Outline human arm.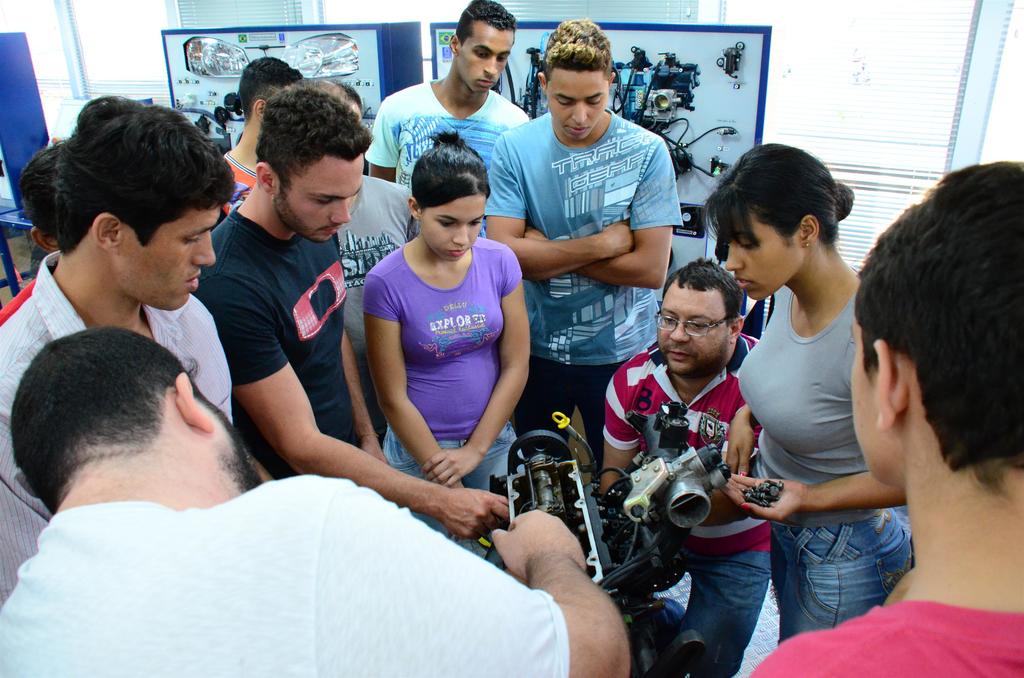
Outline: [left=323, top=485, right=648, bottom=677].
